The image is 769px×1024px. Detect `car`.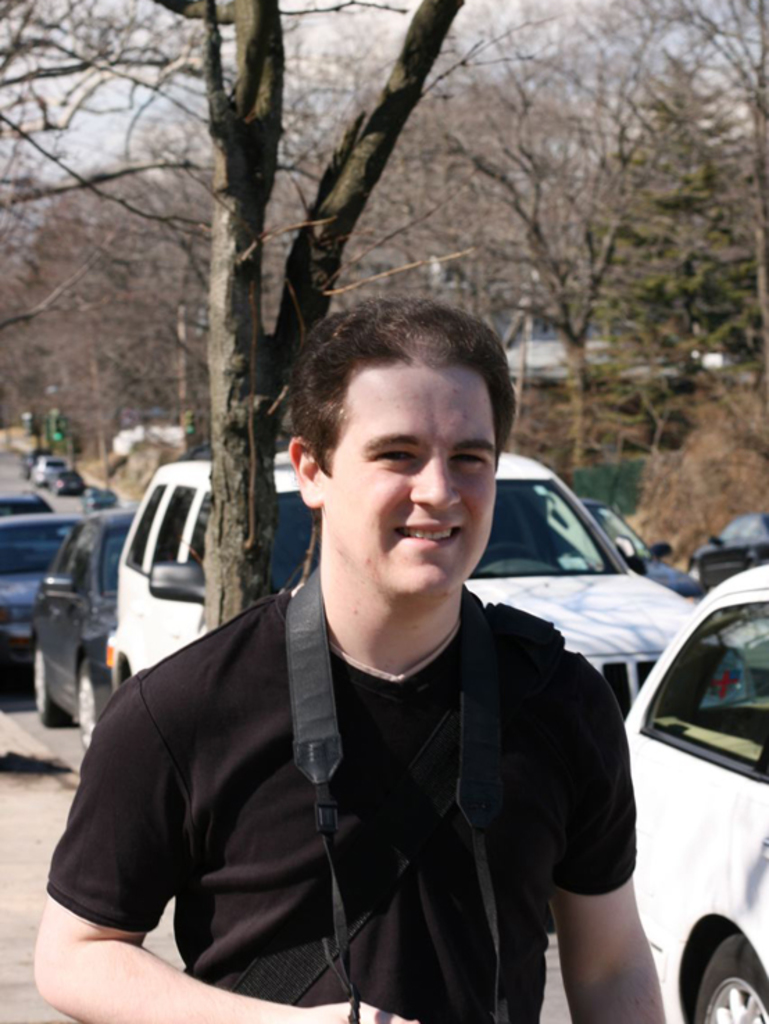
Detection: [x1=564, y1=493, x2=704, y2=595].
